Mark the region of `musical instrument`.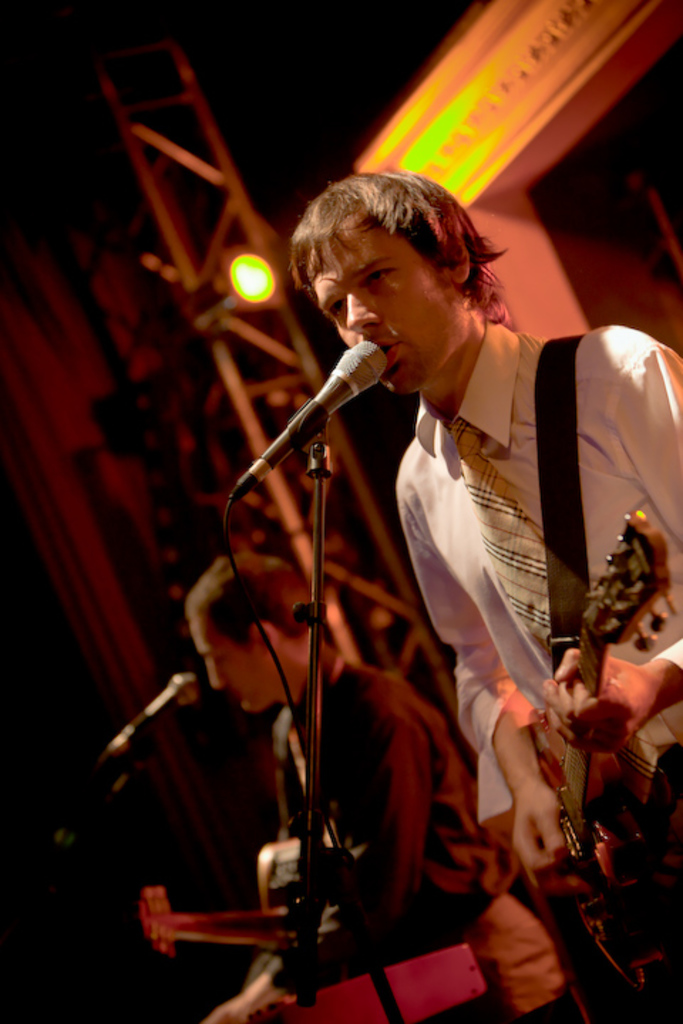
Region: 544,508,682,1013.
